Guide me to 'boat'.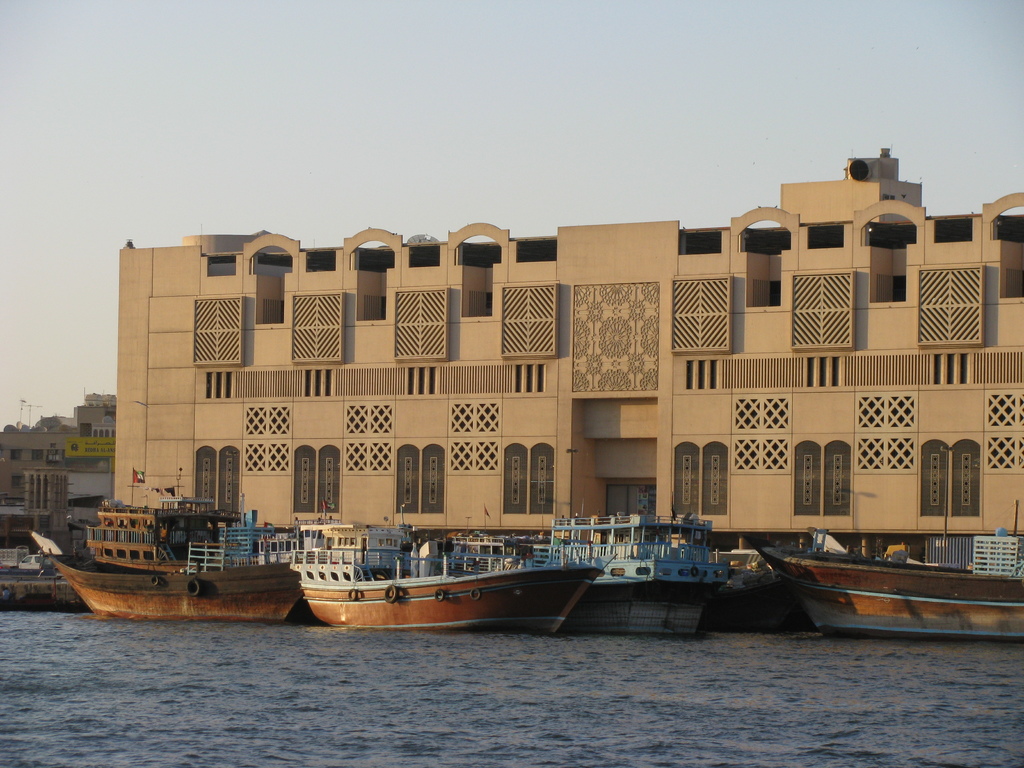
Guidance: Rect(478, 515, 723, 630).
